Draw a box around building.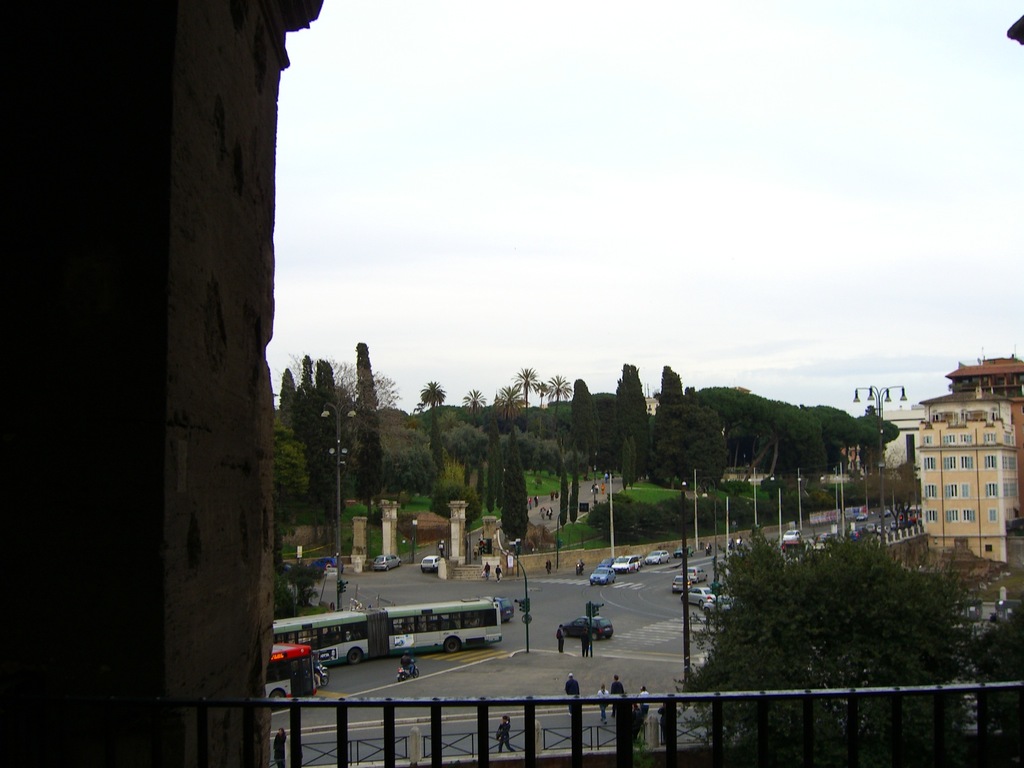
<box>911,396,1022,567</box>.
